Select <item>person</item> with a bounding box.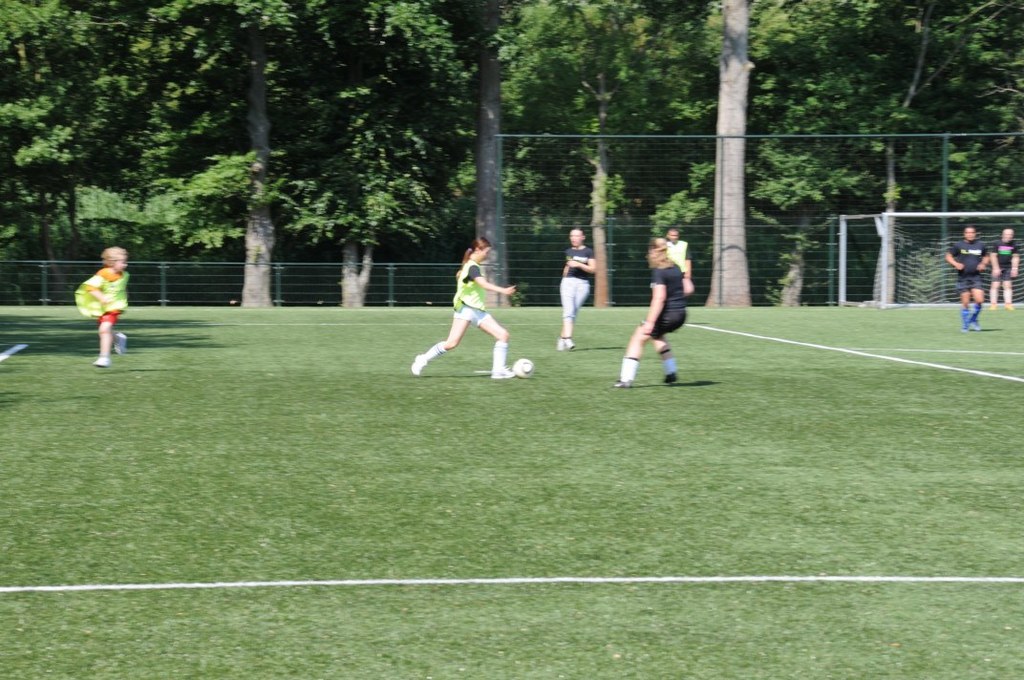
bbox(409, 238, 515, 380).
